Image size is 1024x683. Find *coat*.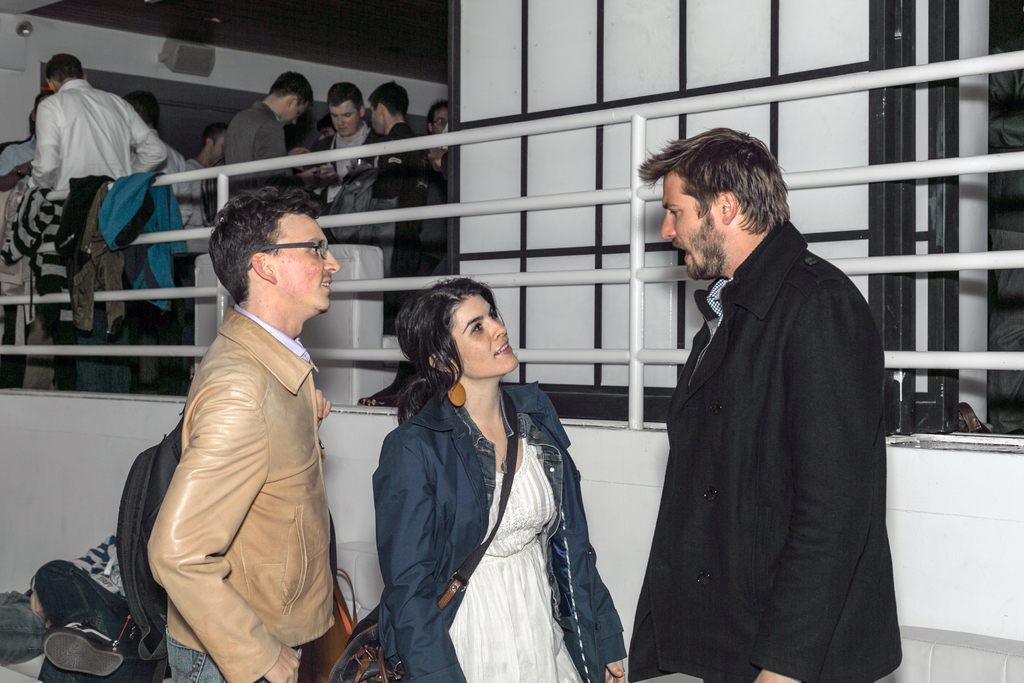
bbox=(371, 384, 627, 682).
